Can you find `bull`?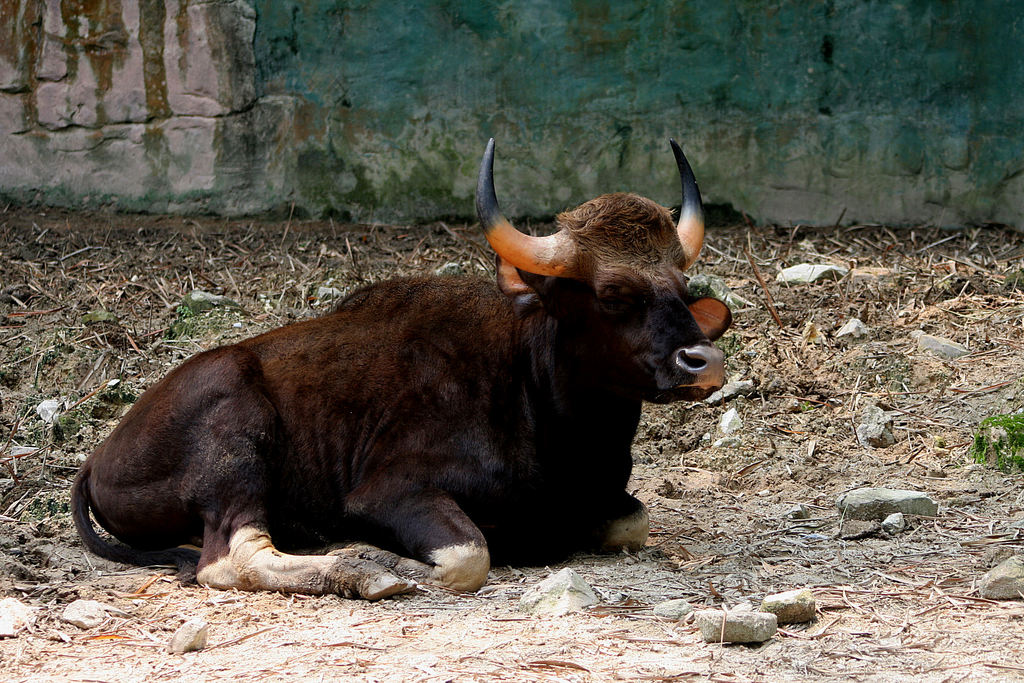
Yes, bounding box: 68,136,733,602.
